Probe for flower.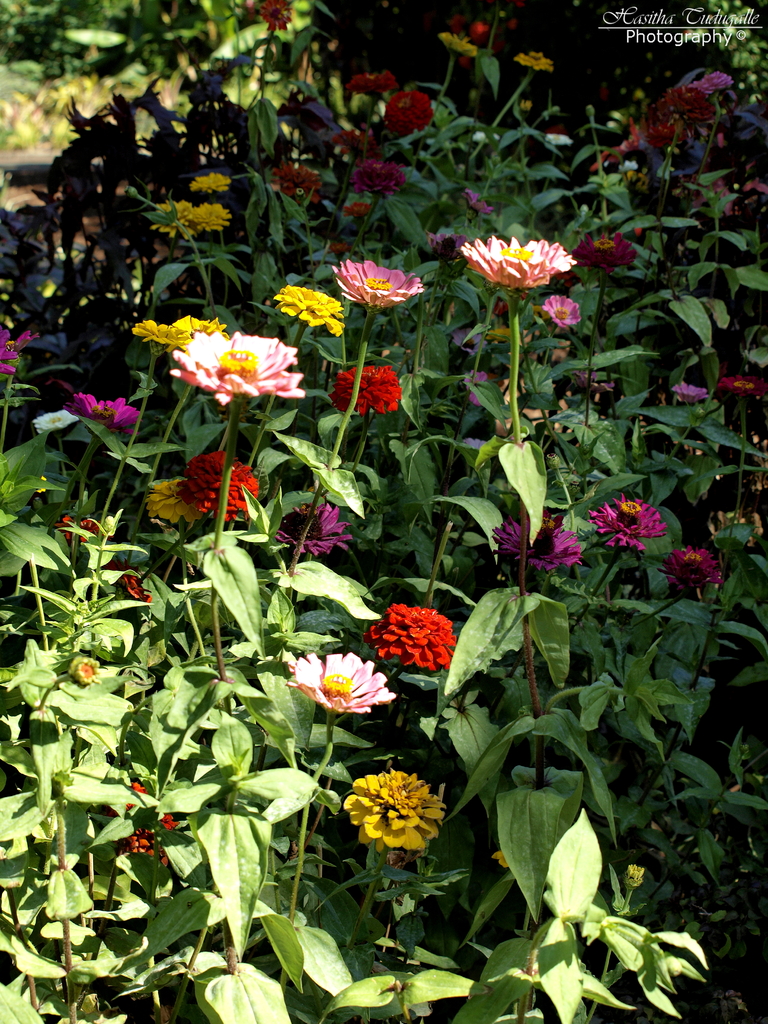
Probe result: box(515, 49, 556, 73).
